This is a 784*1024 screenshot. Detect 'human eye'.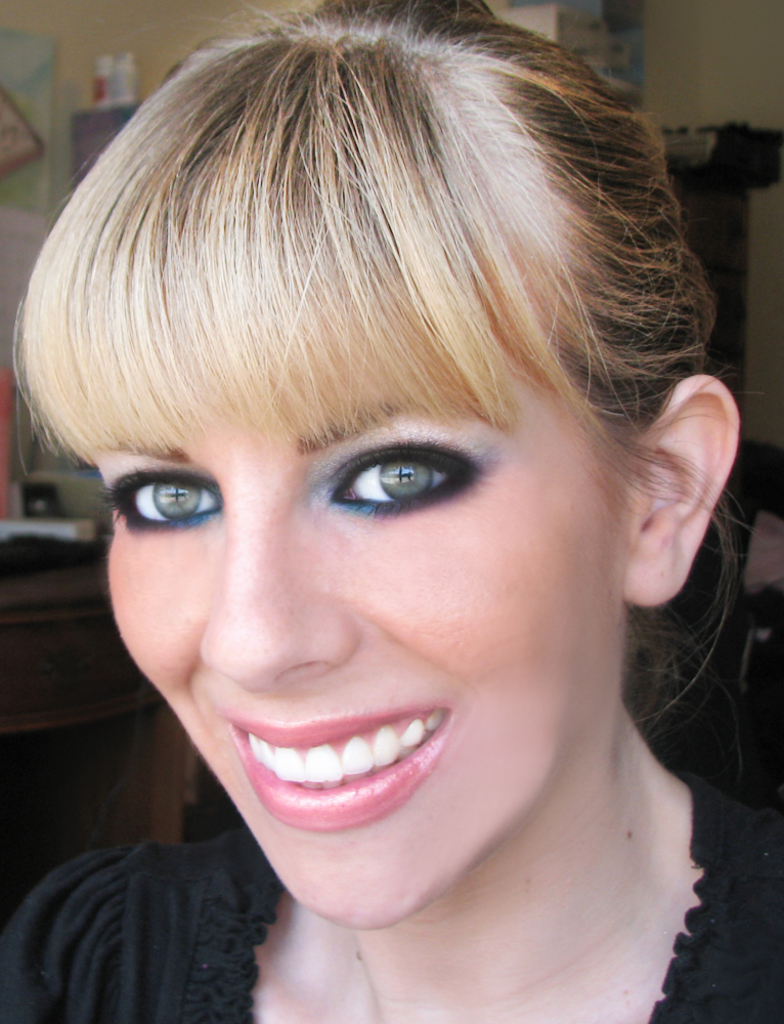
(x1=317, y1=433, x2=473, y2=529).
